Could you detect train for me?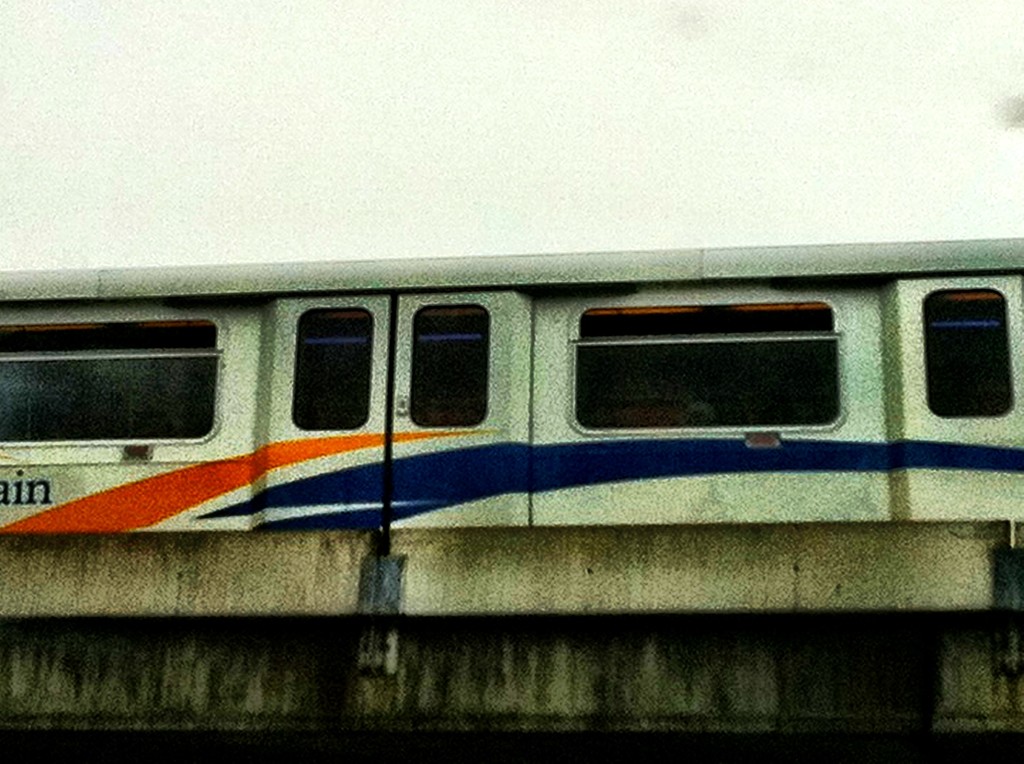
Detection result: 0:241:1023:763.
